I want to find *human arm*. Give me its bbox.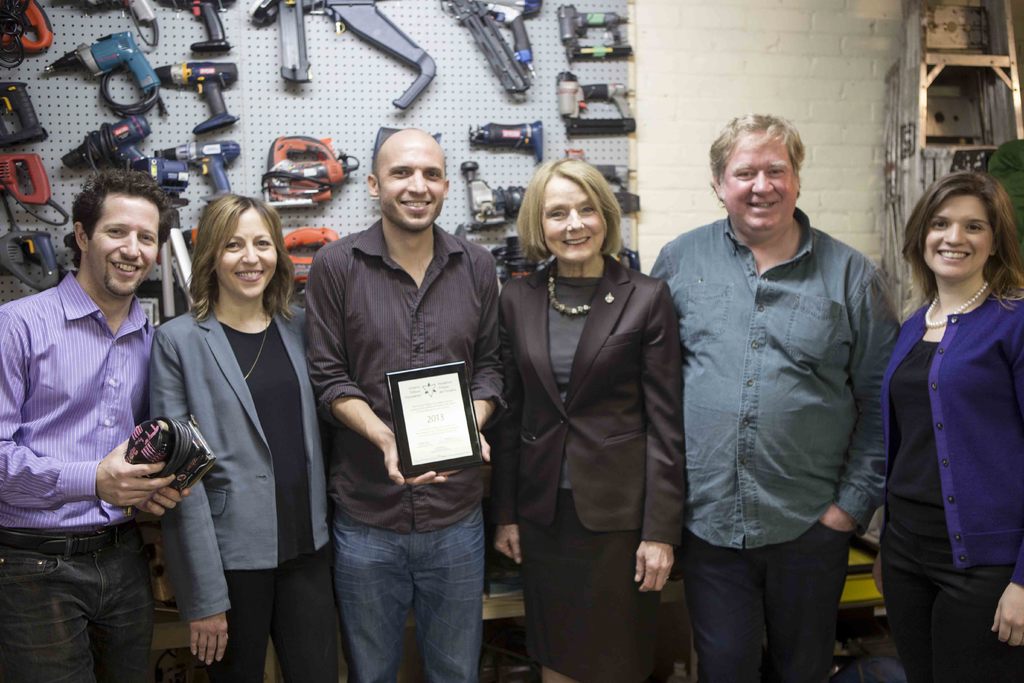
BBox(992, 305, 1023, 642).
